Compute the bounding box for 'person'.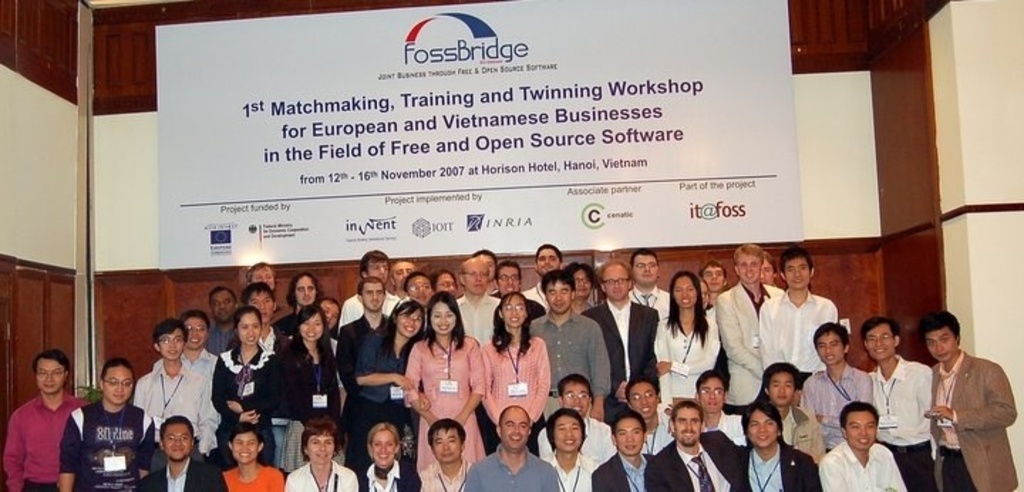
x1=838, y1=405, x2=899, y2=491.
